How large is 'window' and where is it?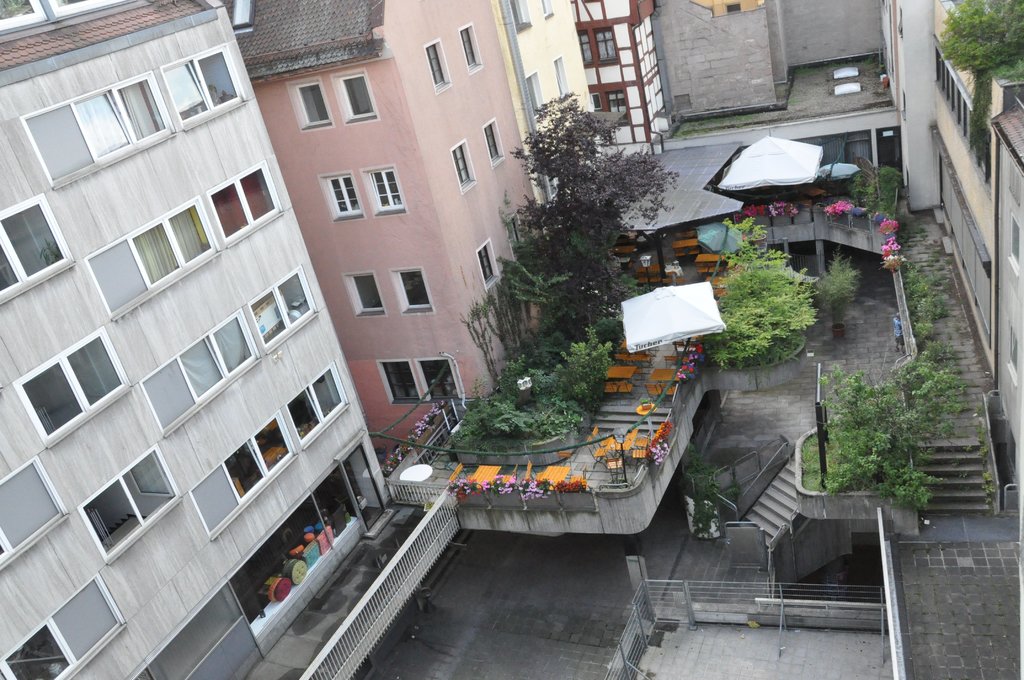
Bounding box: [left=0, top=460, right=69, bottom=572].
